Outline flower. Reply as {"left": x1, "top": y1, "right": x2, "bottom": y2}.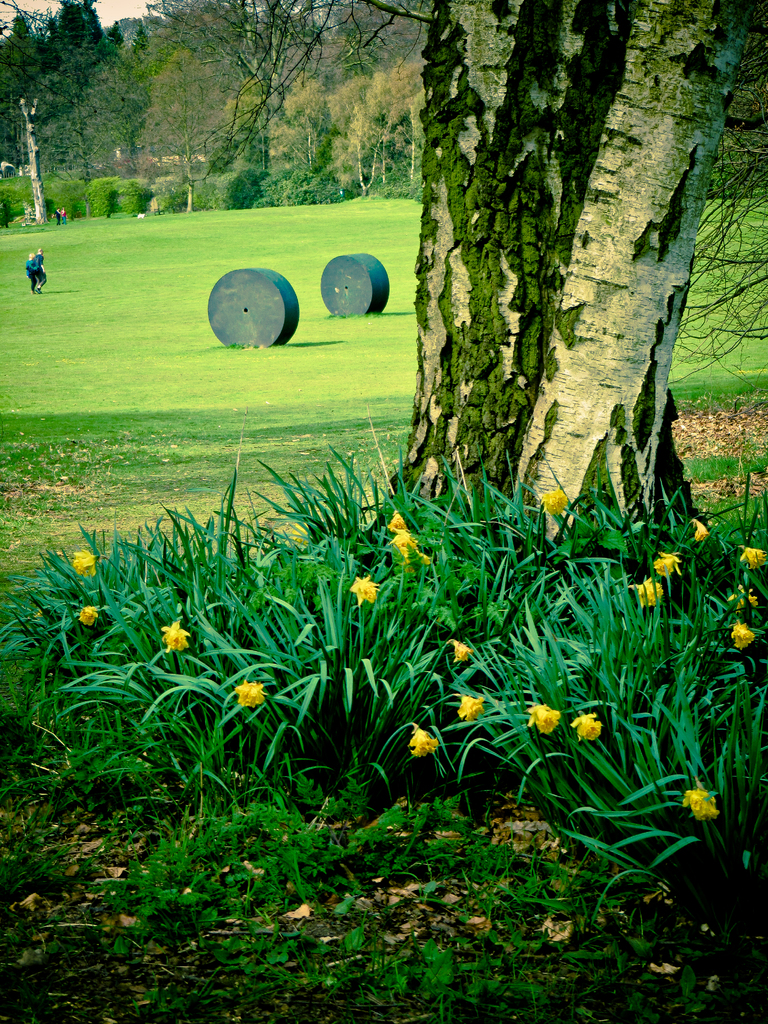
{"left": 509, "top": 691, "right": 636, "bottom": 761}.
